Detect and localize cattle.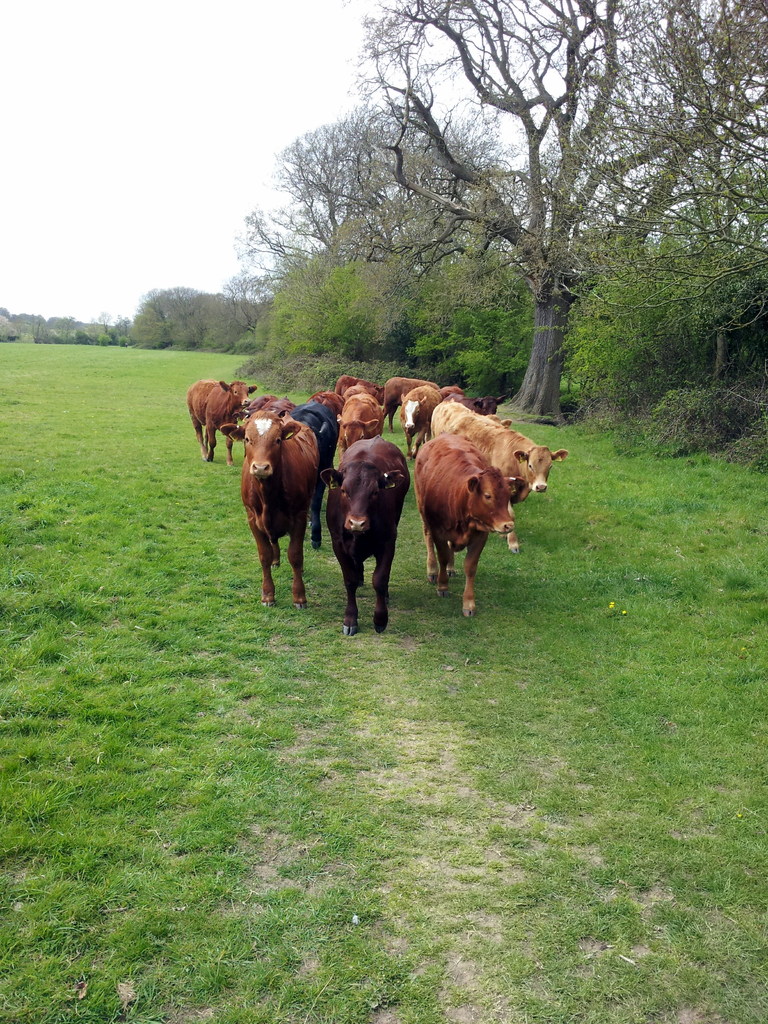
Localized at rect(333, 375, 373, 413).
